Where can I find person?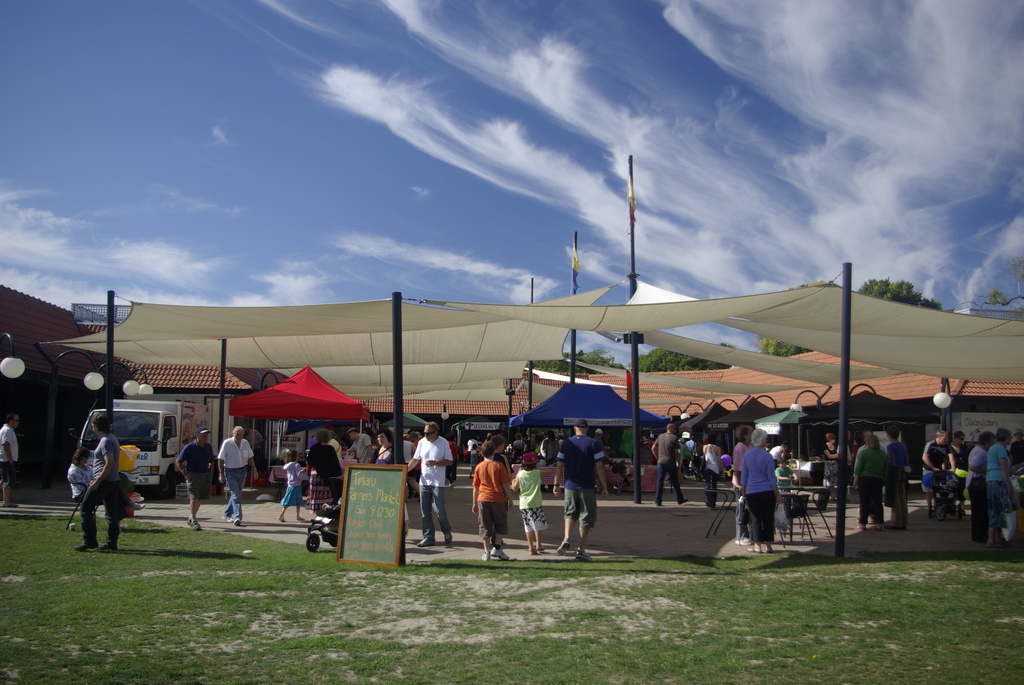
You can find it at left=63, top=445, right=93, bottom=501.
